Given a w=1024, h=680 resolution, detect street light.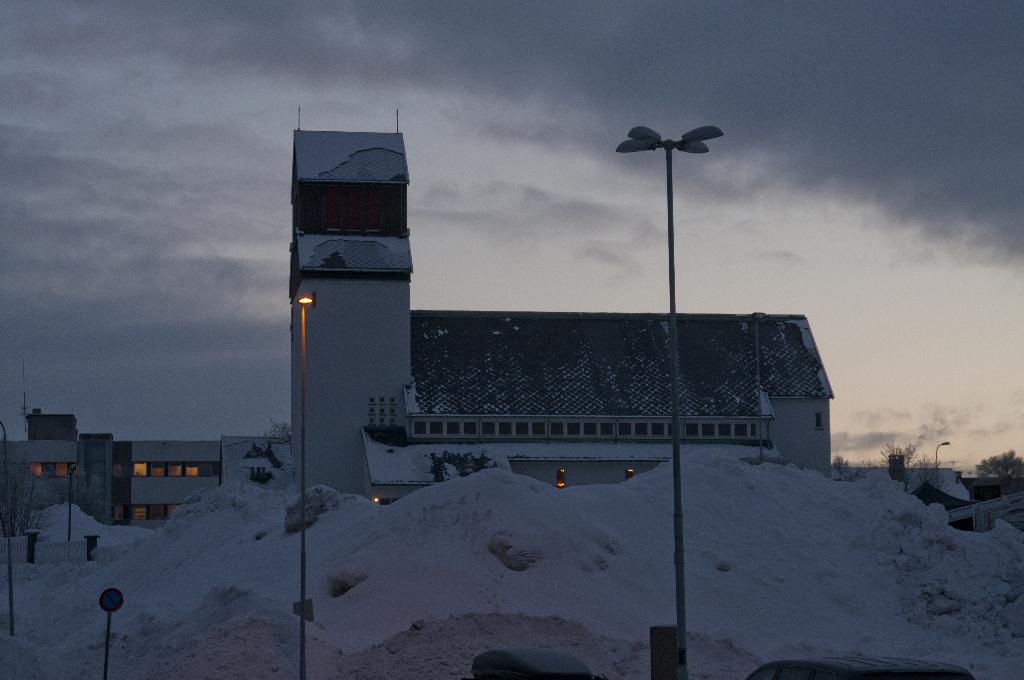
left=295, top=289, right=317, bottom=679.
